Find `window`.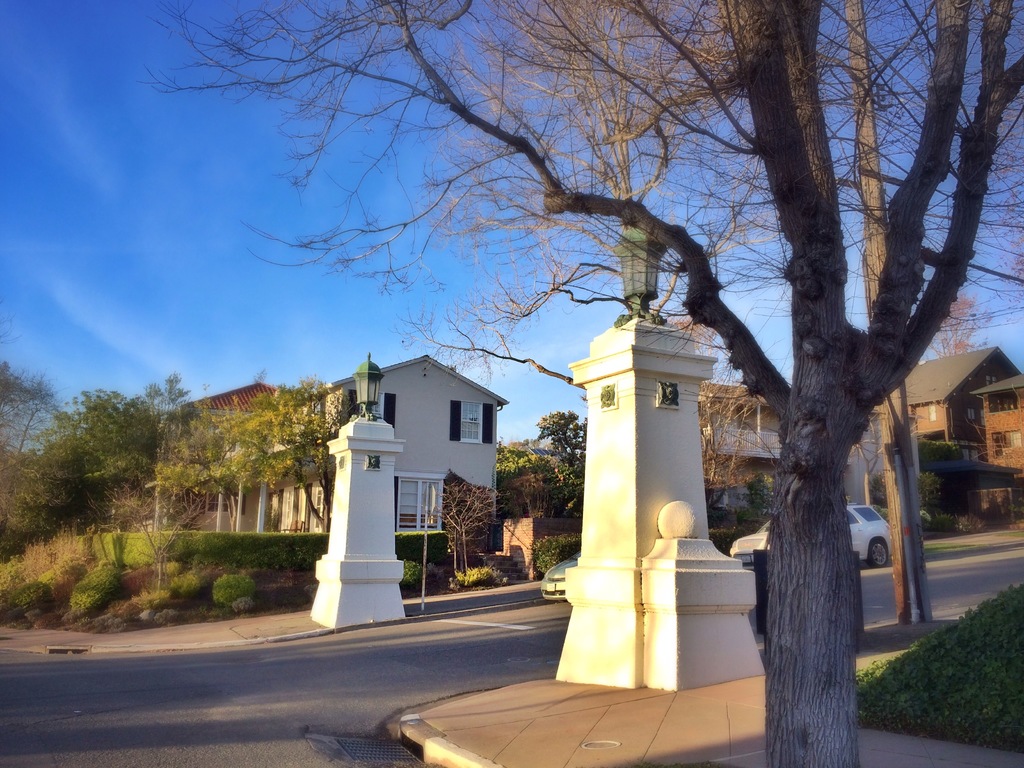
988/389/1018/413.
